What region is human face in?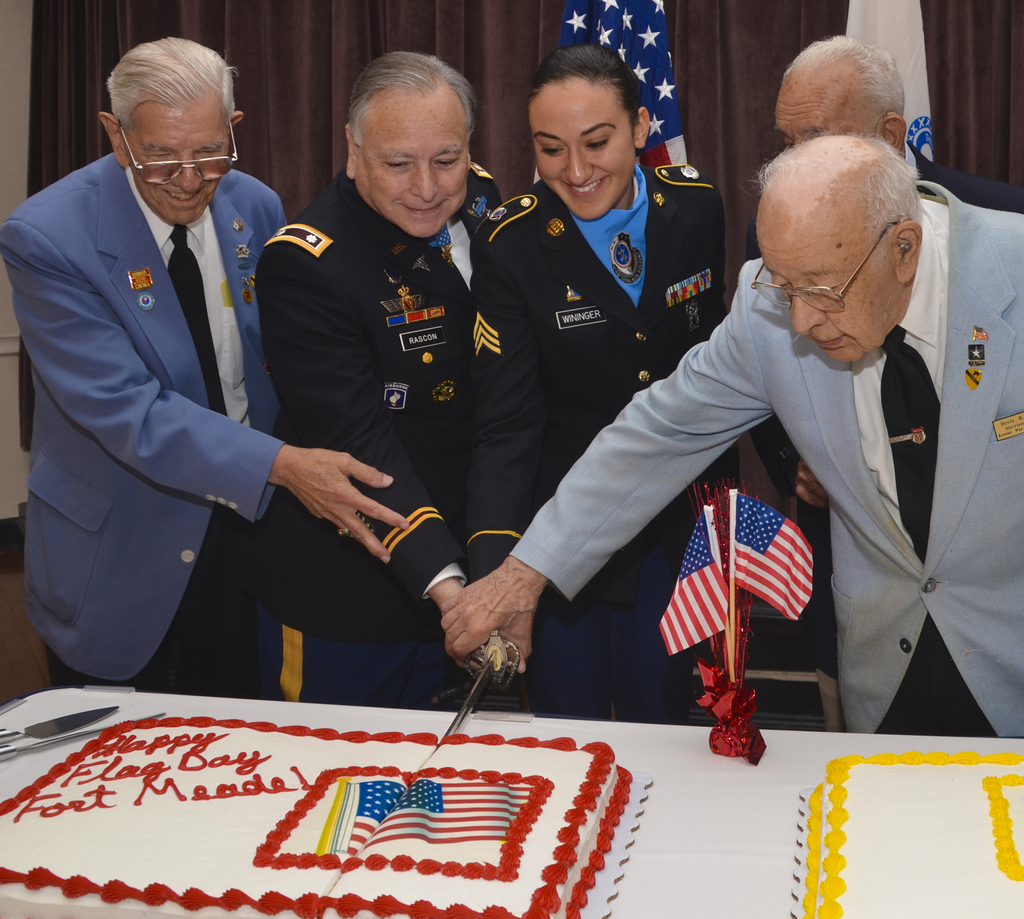
l=530, t=76, r=636, b=218.
